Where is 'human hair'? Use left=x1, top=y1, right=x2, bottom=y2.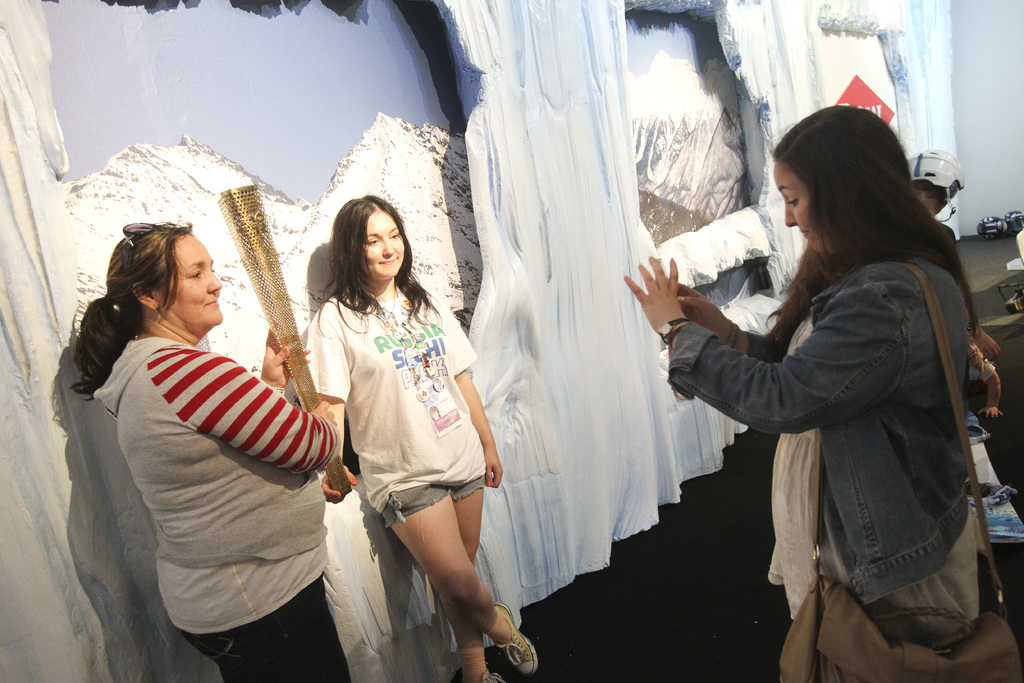
left=756, top=104, right=982, bottom=363.
